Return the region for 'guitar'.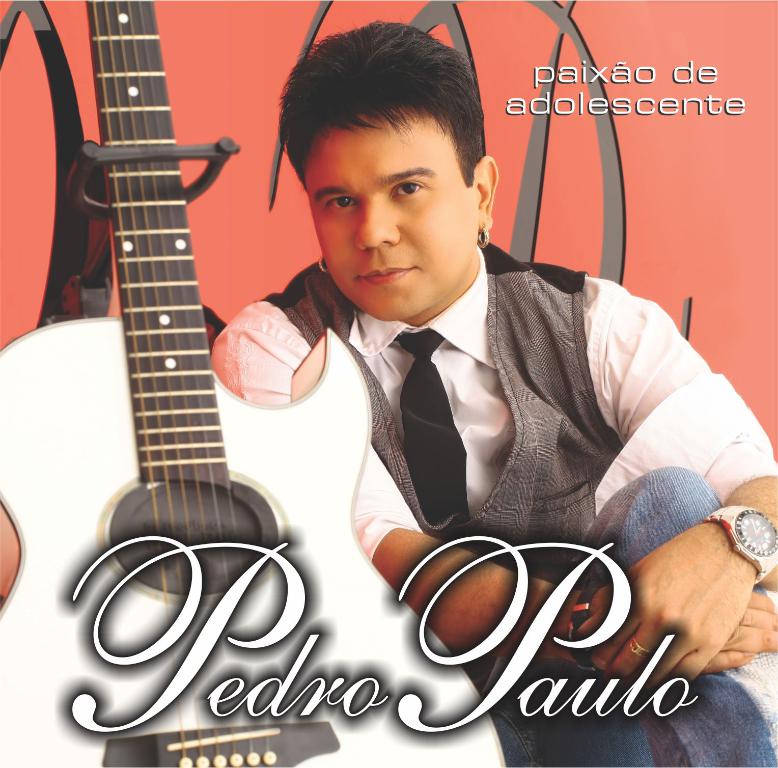
x1=0, y1=0, x2=514, y2=767.
